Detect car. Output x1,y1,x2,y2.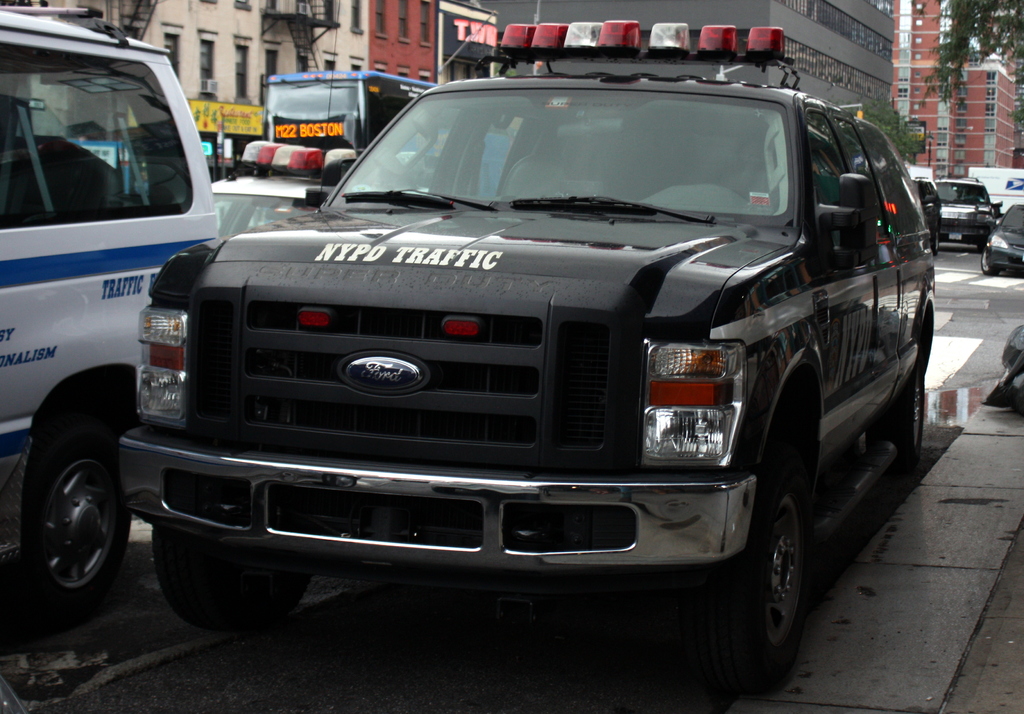
207,133,323,240.
